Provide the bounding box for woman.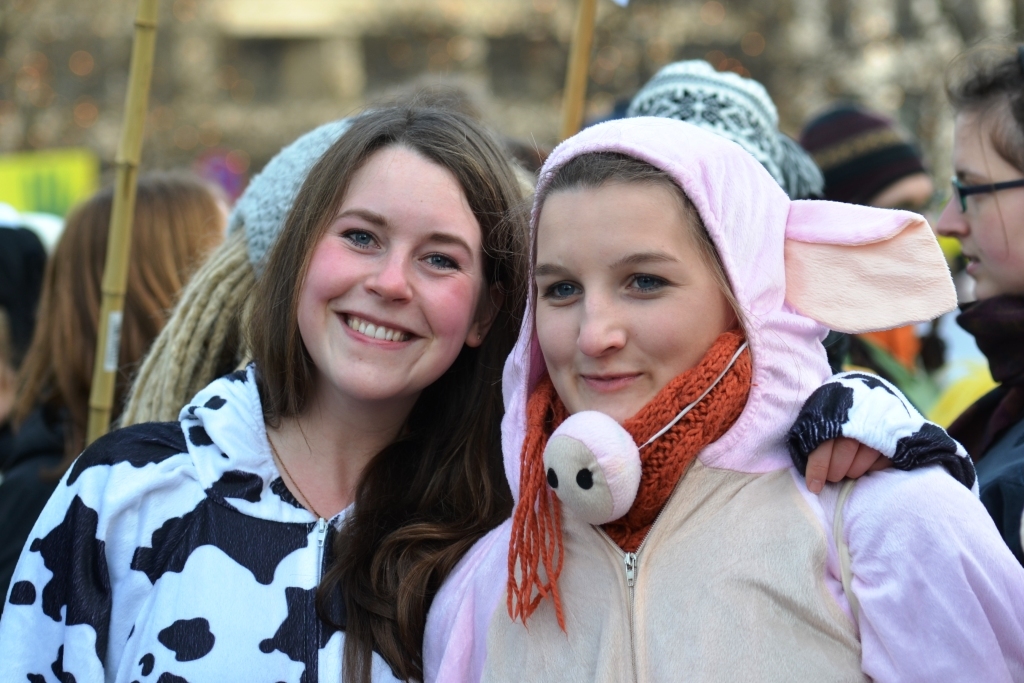
932/42/1023/557.
